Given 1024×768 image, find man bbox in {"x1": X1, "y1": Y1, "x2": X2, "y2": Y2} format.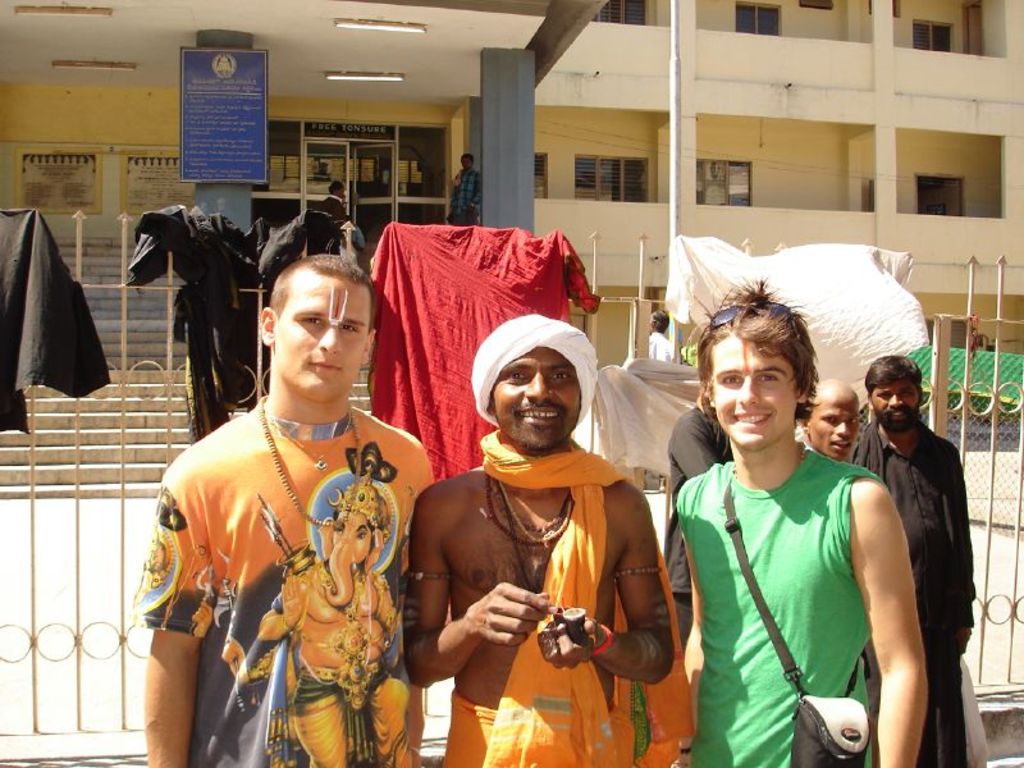
{"x1": 801, "y1": 379, "x2": 858, "y2": 463}.
